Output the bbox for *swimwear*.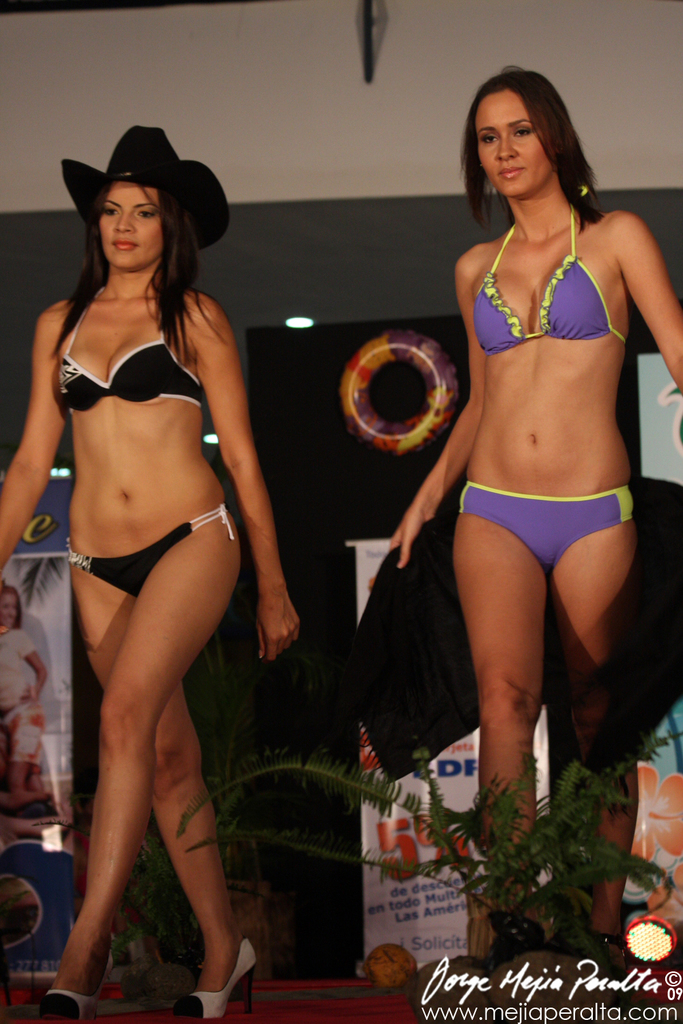
bbox=(469, 189, 635, 352).
